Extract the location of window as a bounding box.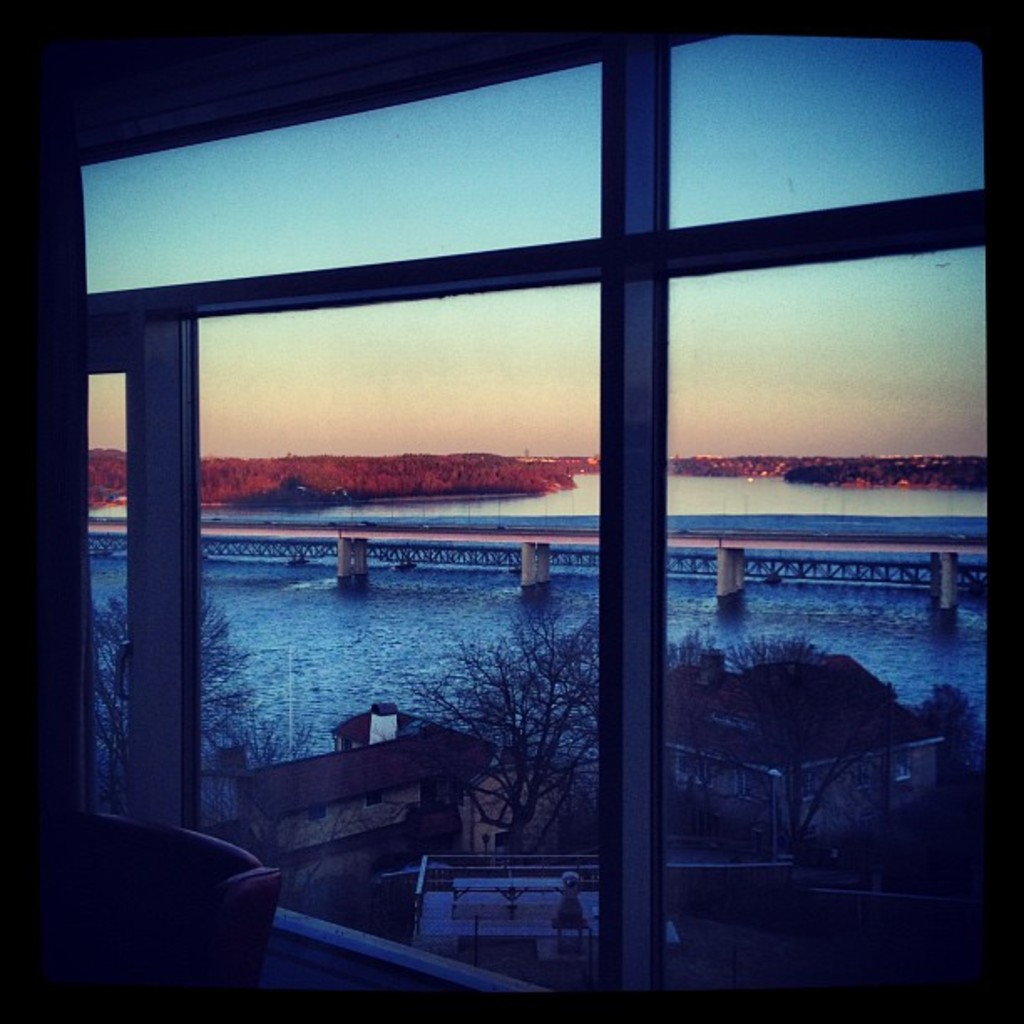
bbox=[30, 44, 991, 930].
